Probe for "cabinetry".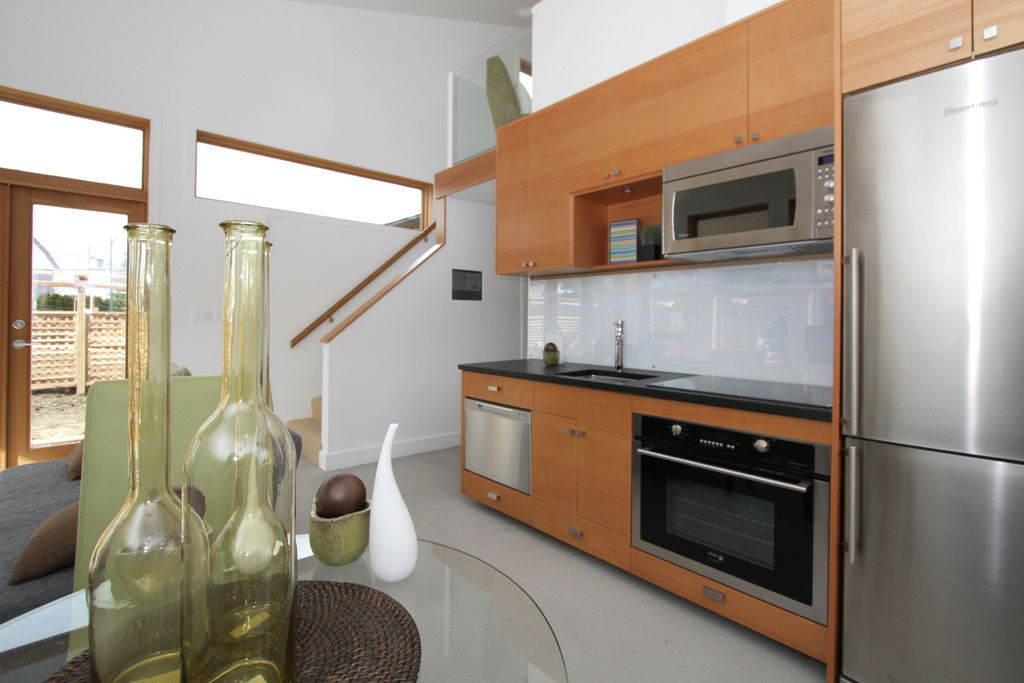
Probe result: (x1=492, y1=101, x2=570, y2=277).
